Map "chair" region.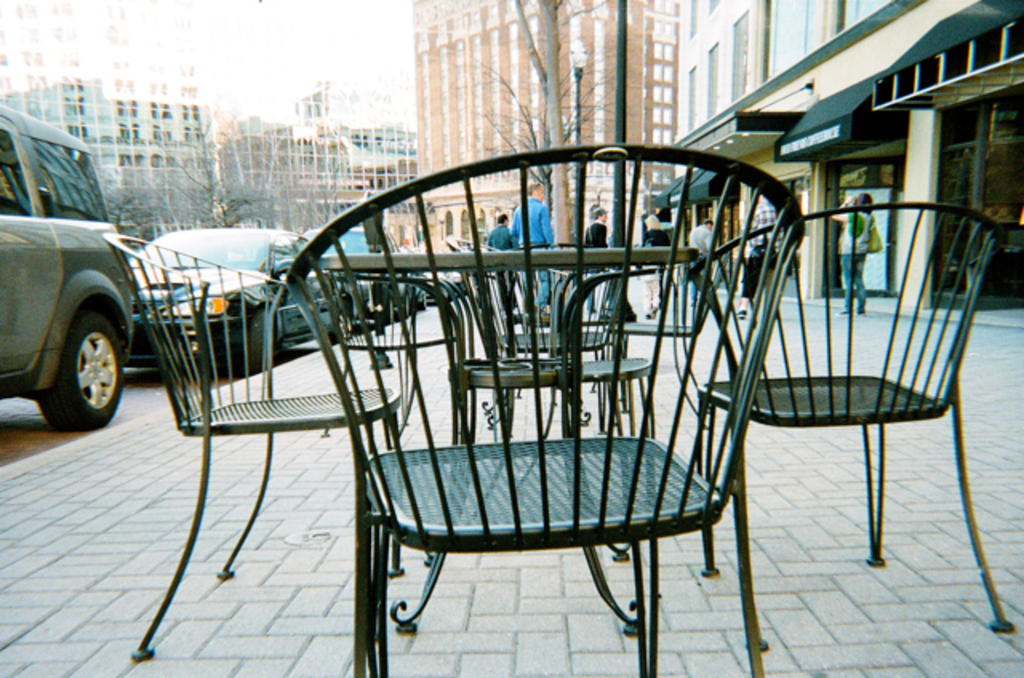
Mapped to x1=726, y1=155, x2=1013, y2=609.
